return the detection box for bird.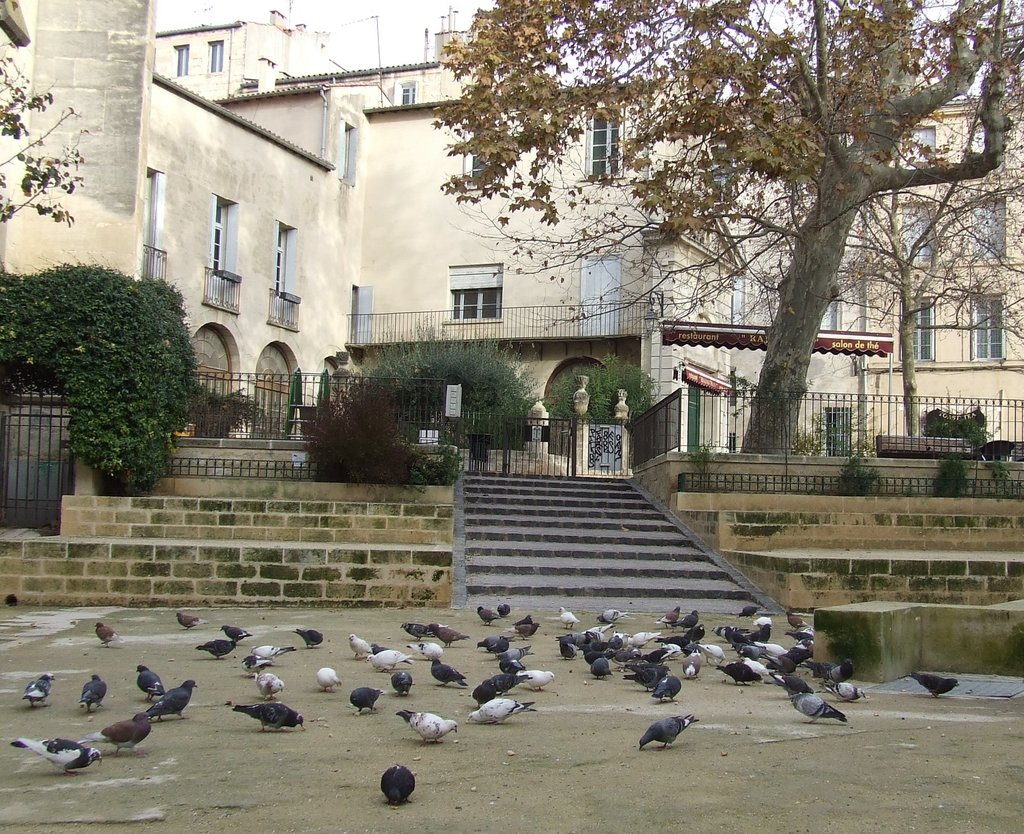
(79, 670, 110, 707).
